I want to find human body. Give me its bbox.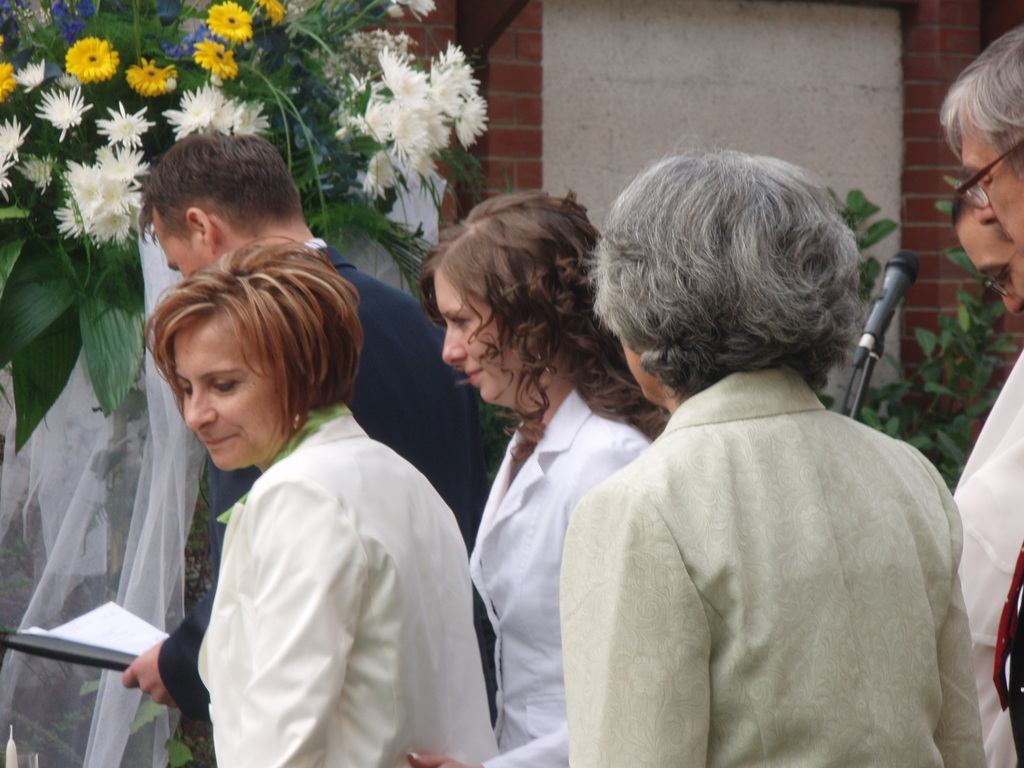
bbox(148, 227, 506, 767).
